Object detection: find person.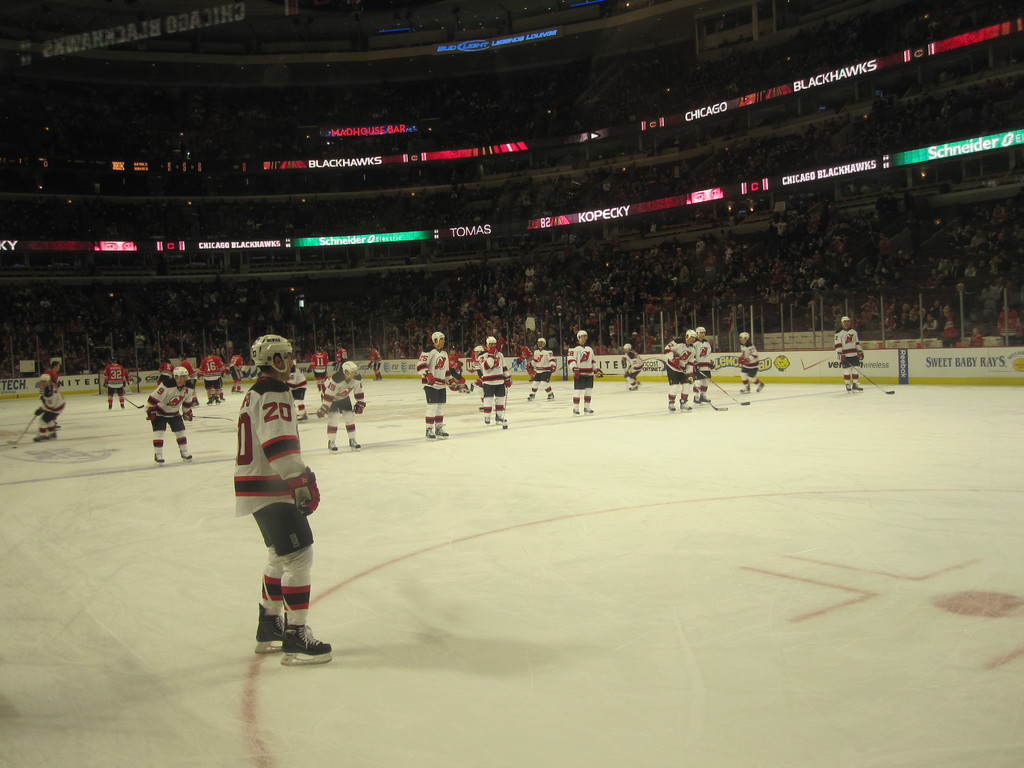
<region>477, 332, 508, 429</region>.
